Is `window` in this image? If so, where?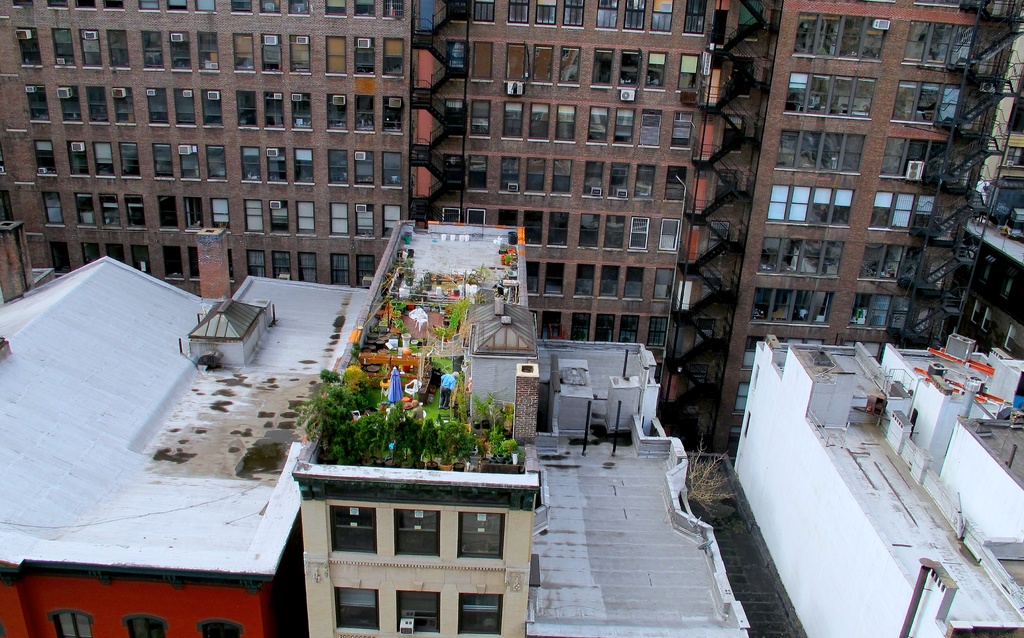
Yes, at detection(229, 29, 254, 73).
